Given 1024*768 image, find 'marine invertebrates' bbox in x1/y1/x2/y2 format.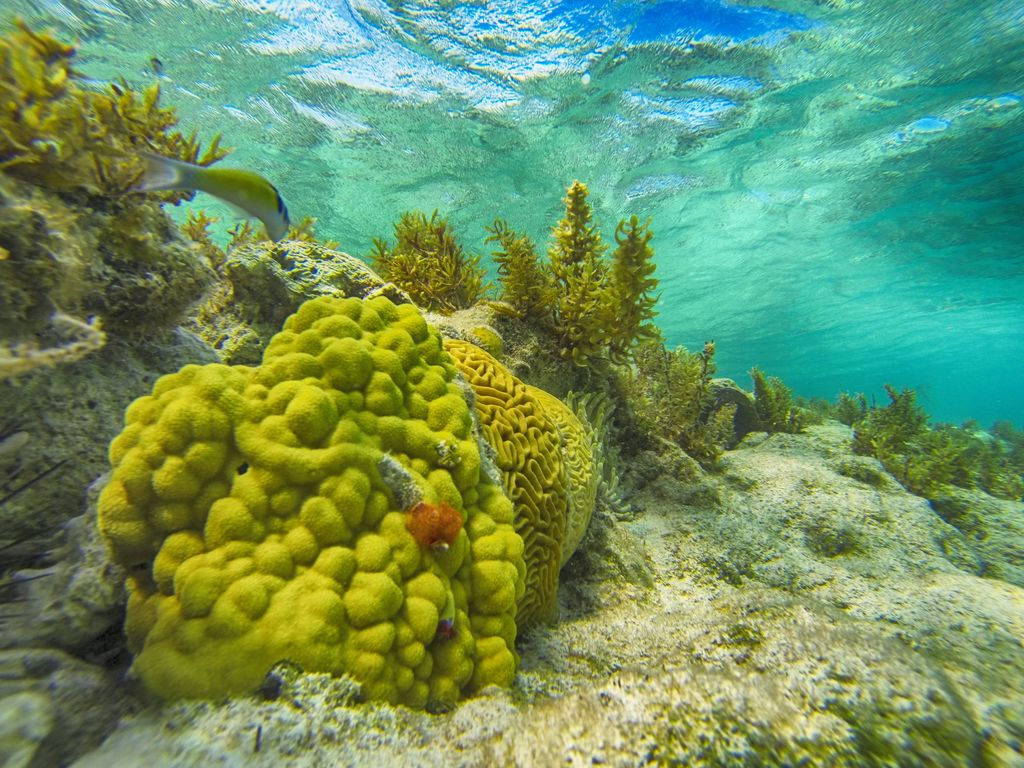
0/13/221/248.
